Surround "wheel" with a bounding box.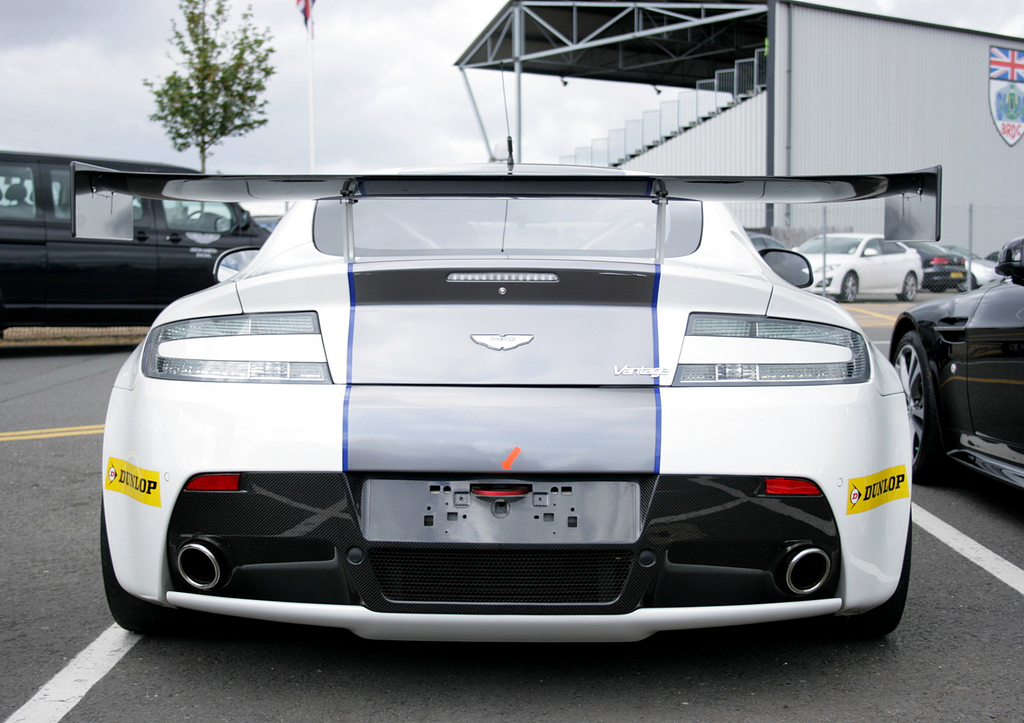
900:276:920:303.
